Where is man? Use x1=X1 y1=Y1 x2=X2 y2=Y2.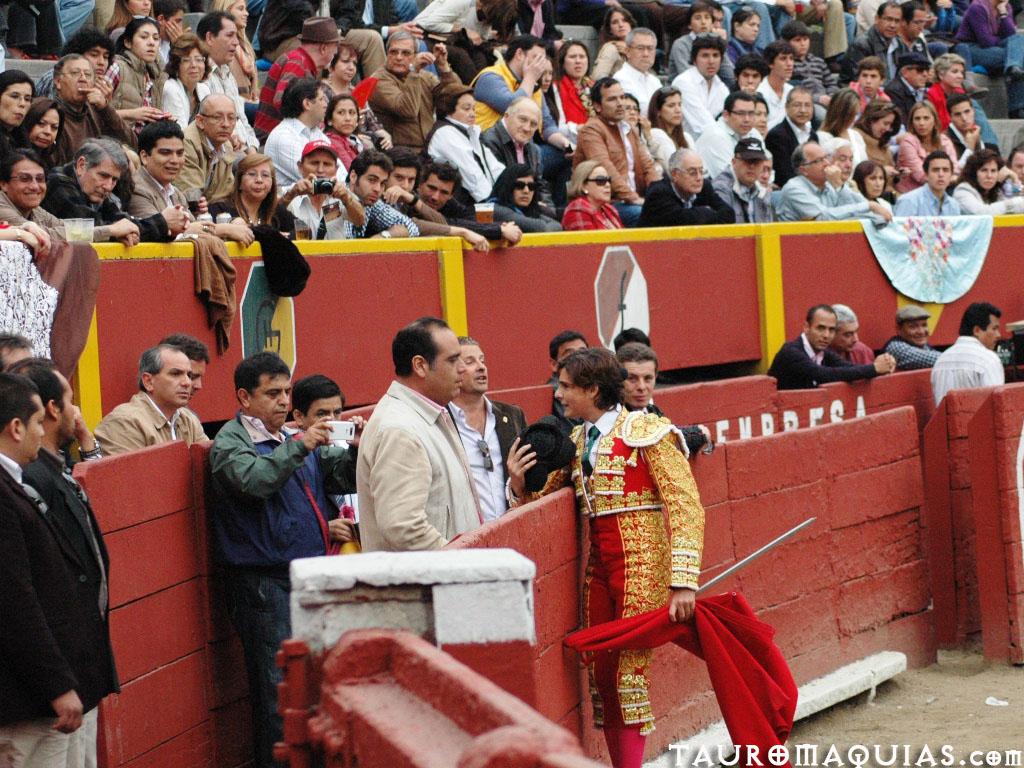
x1=153 y1=0 x2=190 y2=61.
